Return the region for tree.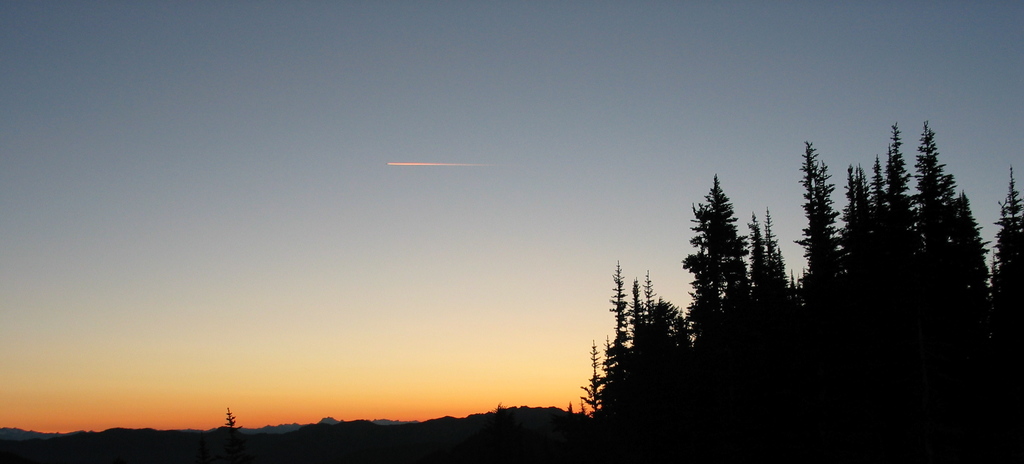
<region>992, 165, 1023, 366</region>.
